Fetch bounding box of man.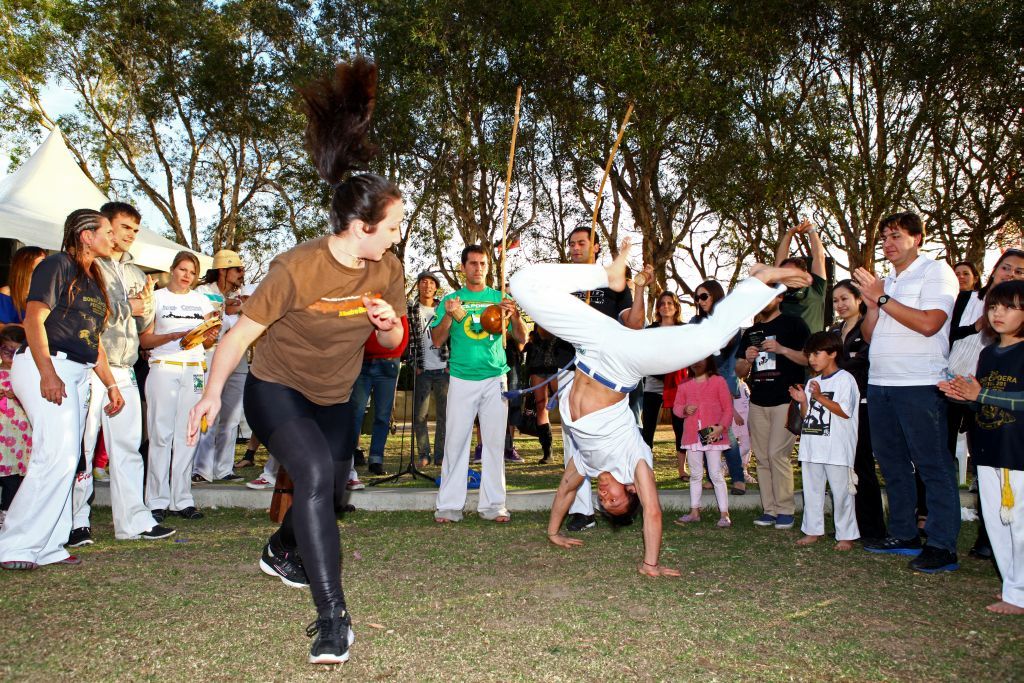
Bbox: (left=68, top=203, right=180, bottom=544).
